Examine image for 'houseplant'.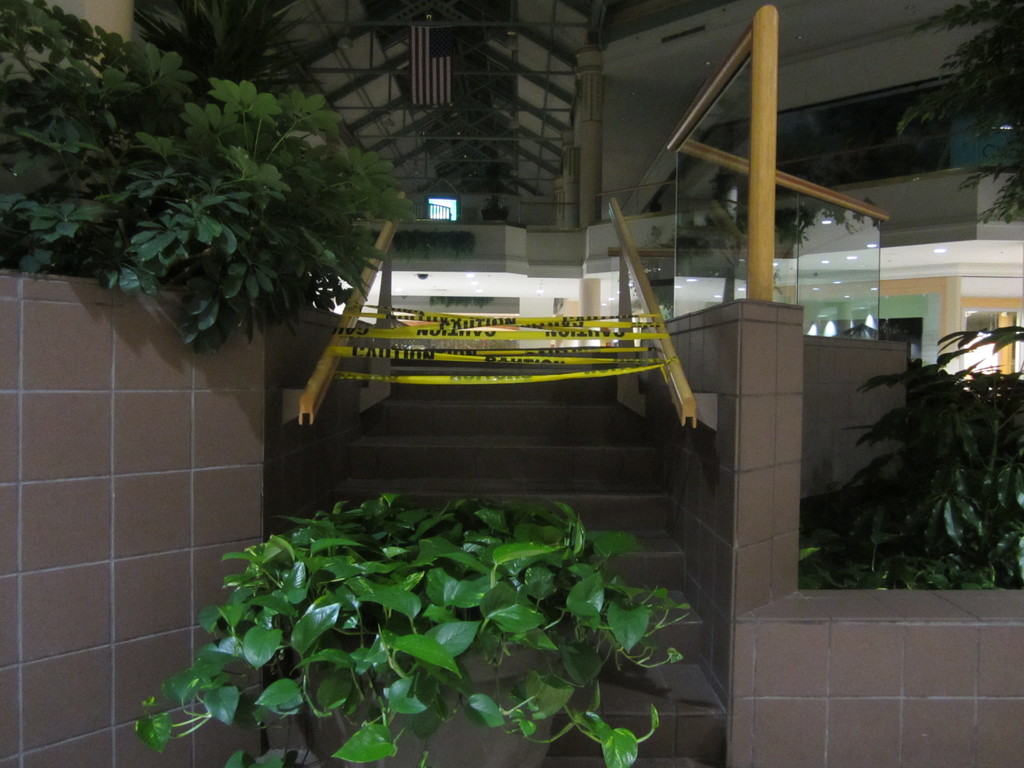
Examination result: bbox(133, 492, 690, 767).
